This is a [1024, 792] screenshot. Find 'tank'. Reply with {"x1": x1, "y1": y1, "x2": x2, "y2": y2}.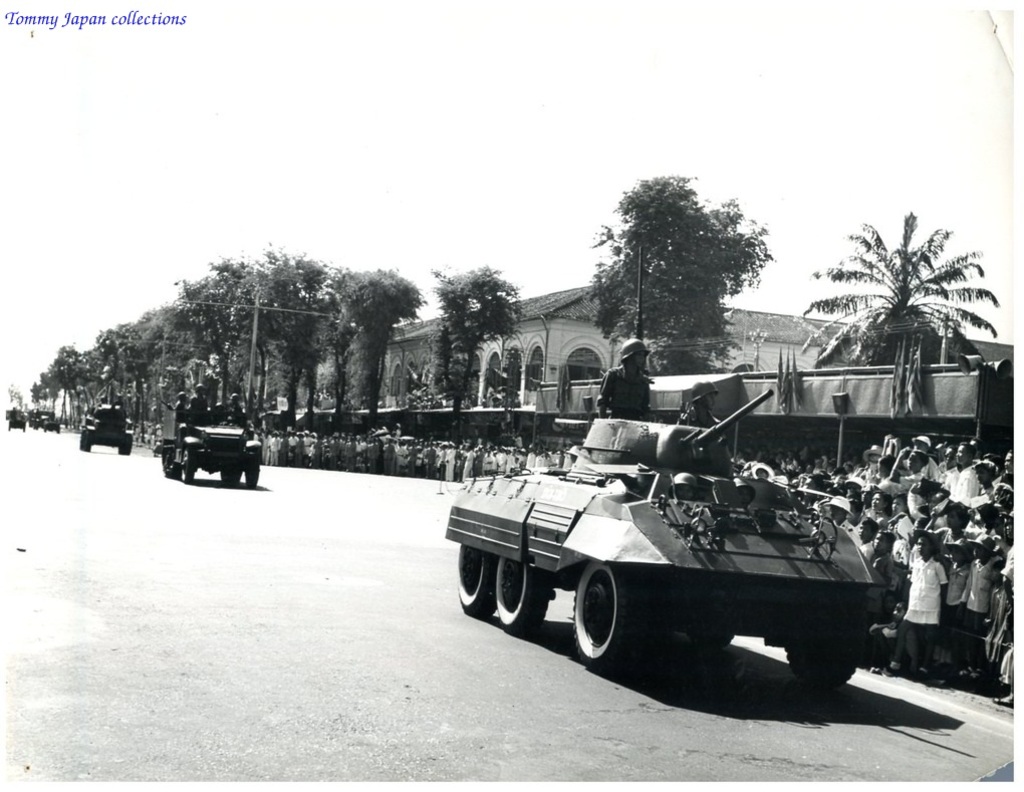
{"x1": 440, "y1": 386, "x2": 891, "y2": 692}.
